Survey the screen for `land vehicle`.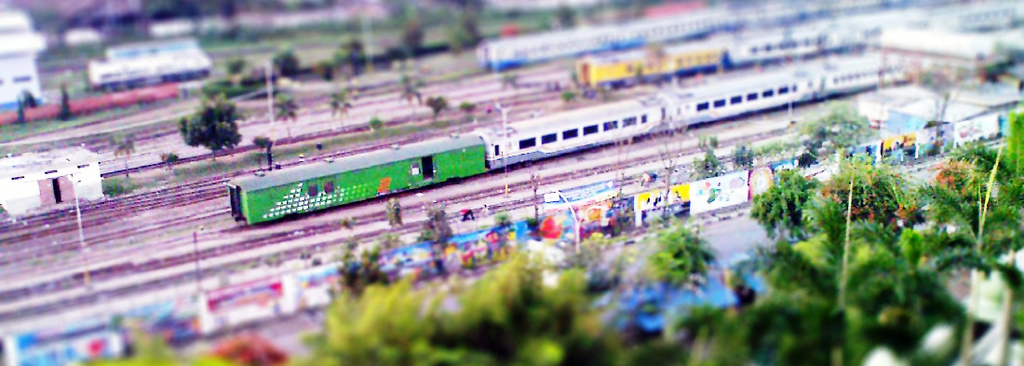
Survey found: [x1=478, y1=0, x2=901, y2=75].
